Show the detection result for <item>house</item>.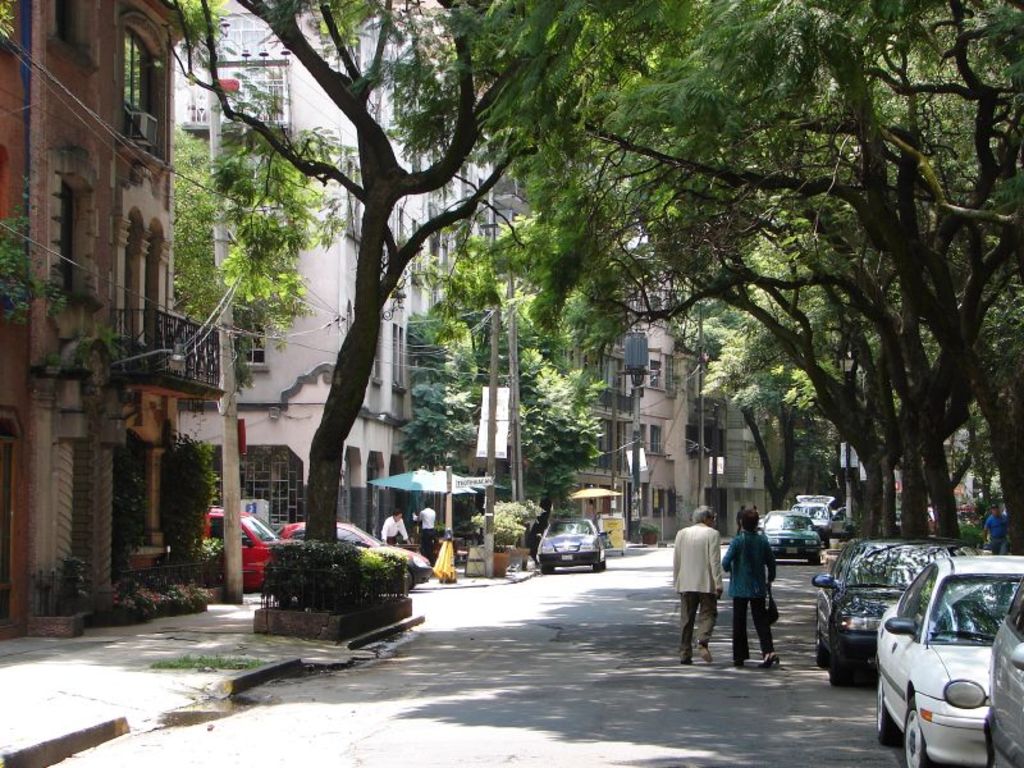
locate(568, 108, 716, 541).
